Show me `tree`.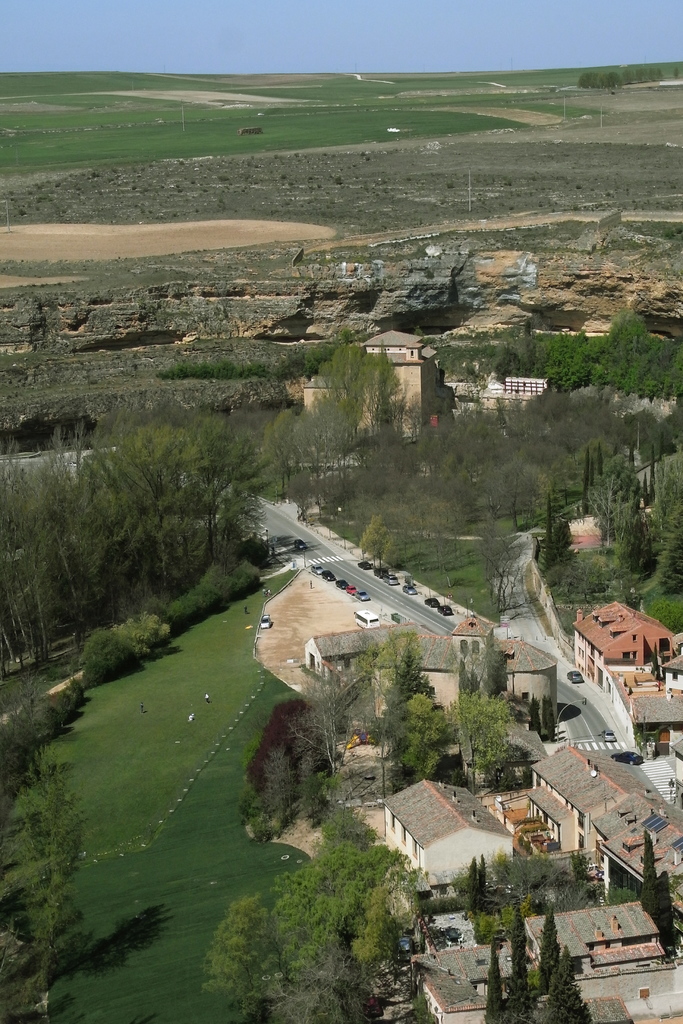
`tree` is here: (652, 867, 677, 957).
